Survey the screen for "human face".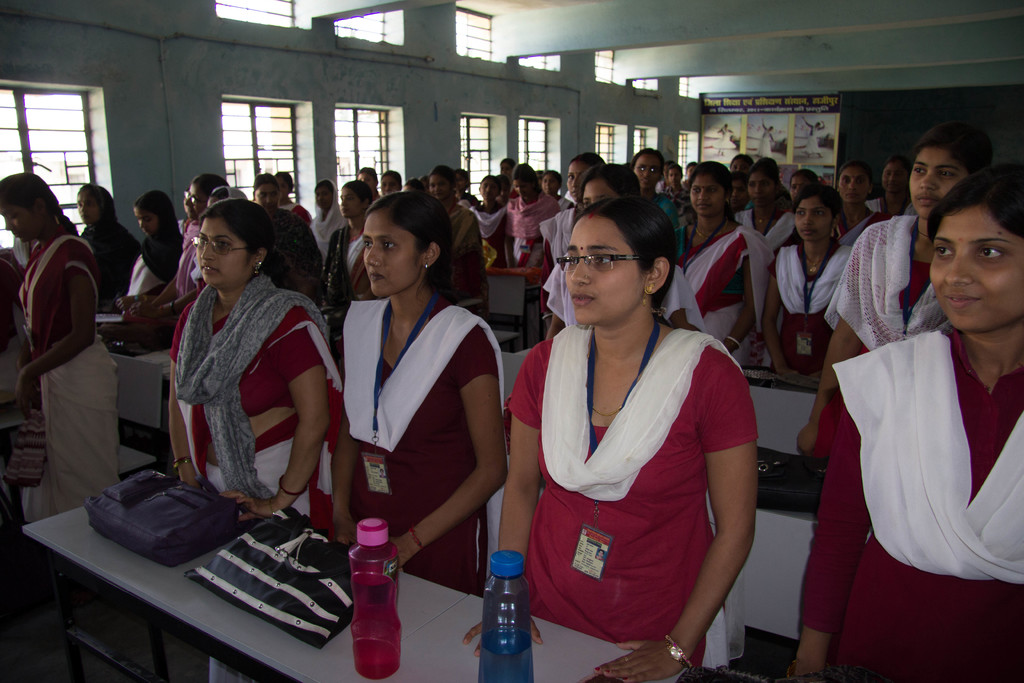
Survey found: l=429, t=176, r=452, b=201.
